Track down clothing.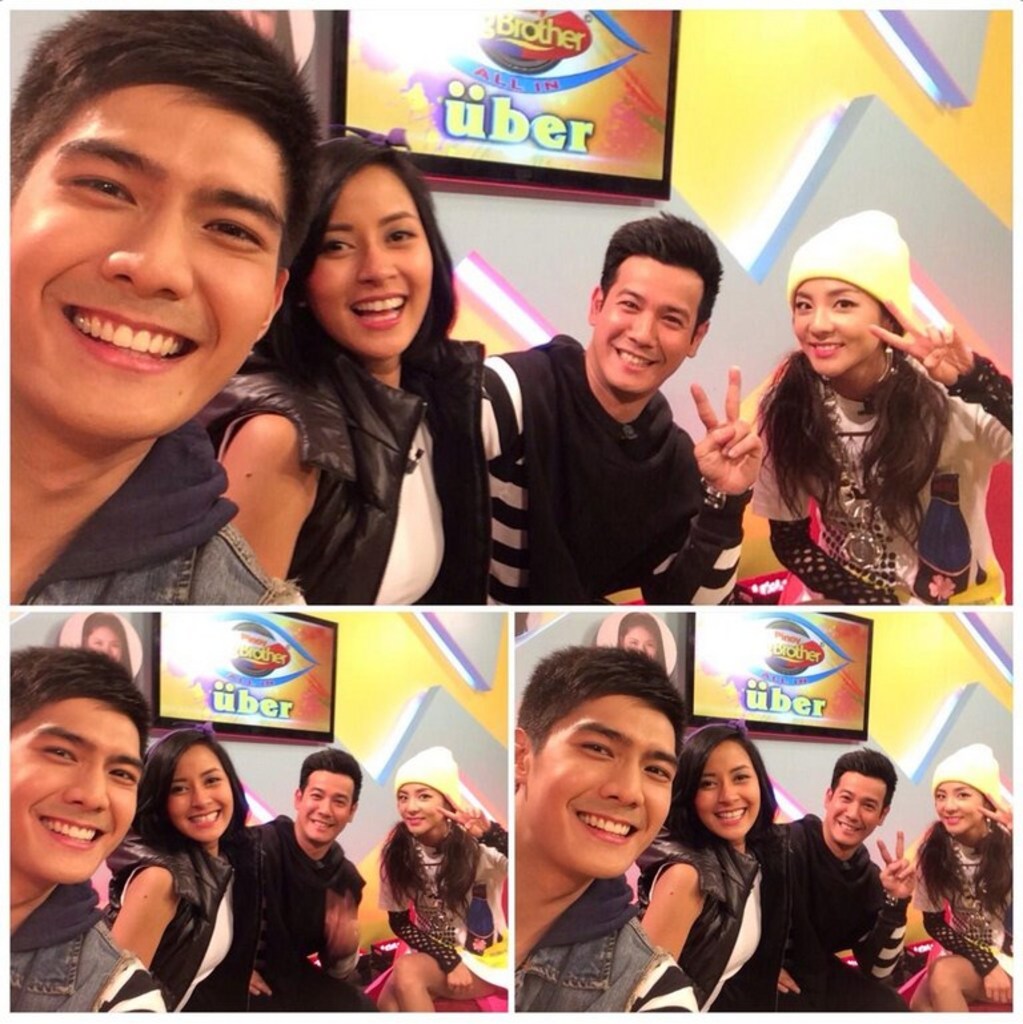
Tracked to bbox(376, 827, 513, 992).
